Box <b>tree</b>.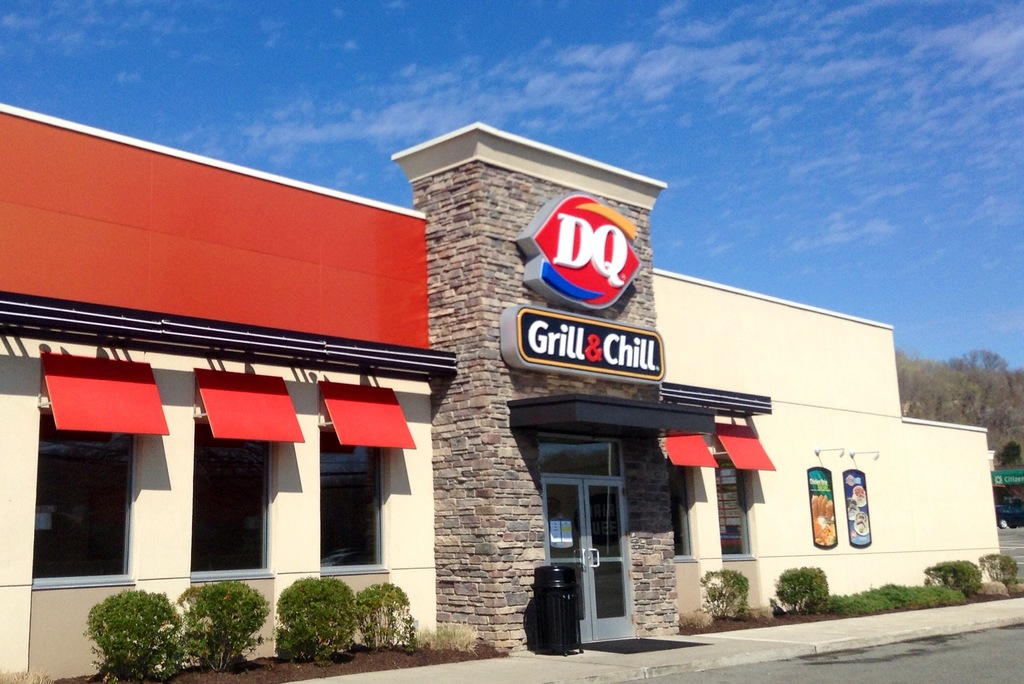
923 352 1019 469.
